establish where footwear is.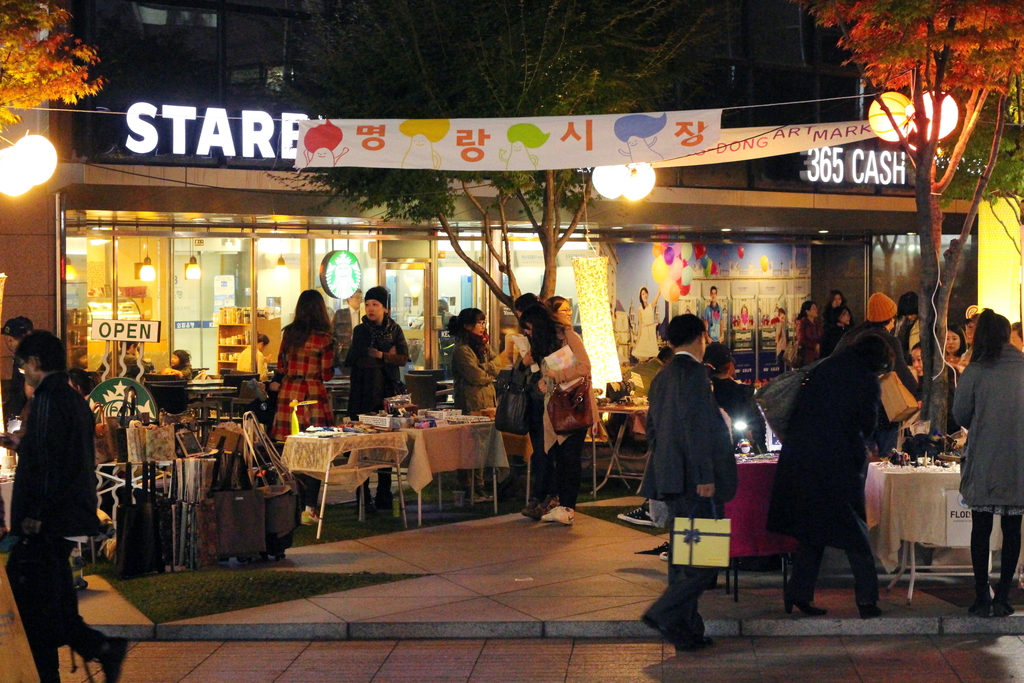
Established at 639:614:711:653.
